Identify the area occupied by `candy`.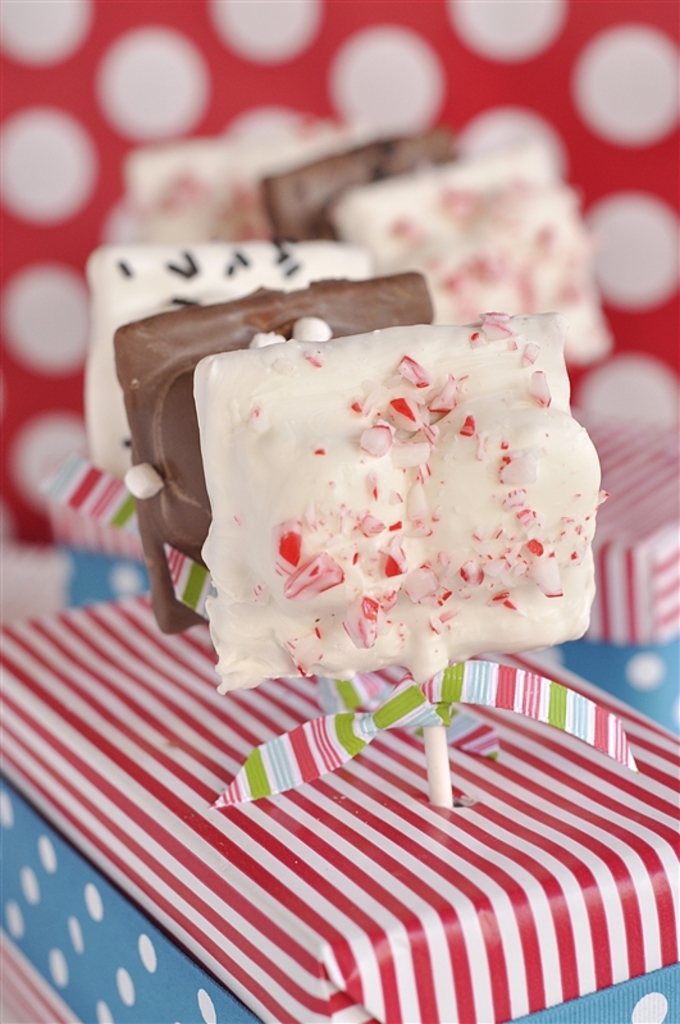
Area: (x1=113, y1=260, x2=434, y2=628).
